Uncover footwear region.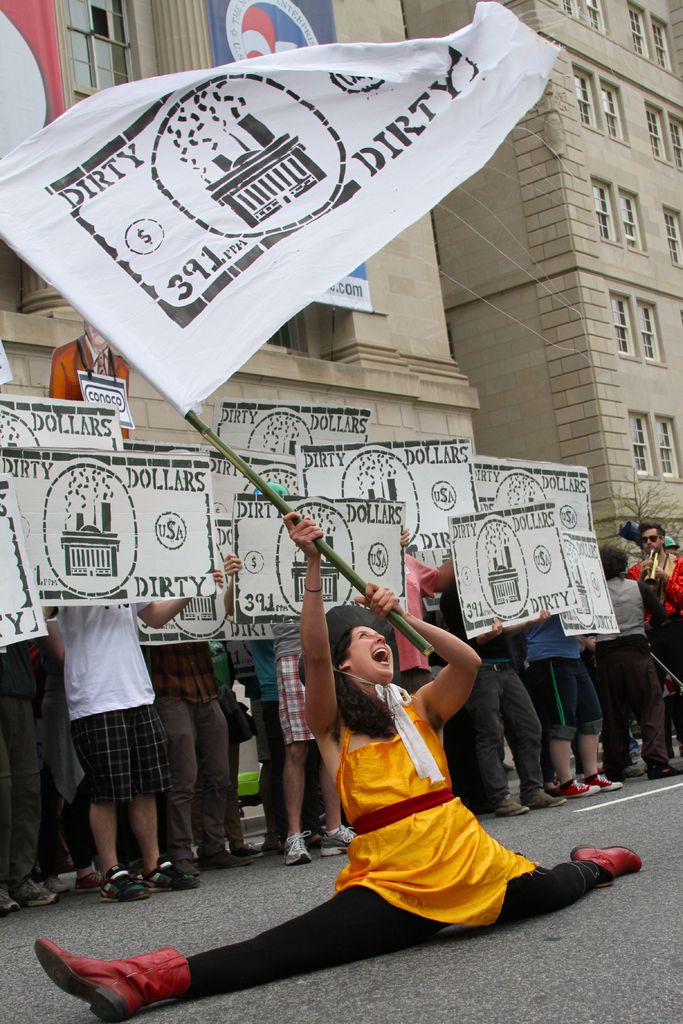
Uncovered: box=[0, 888, 14, 913].
